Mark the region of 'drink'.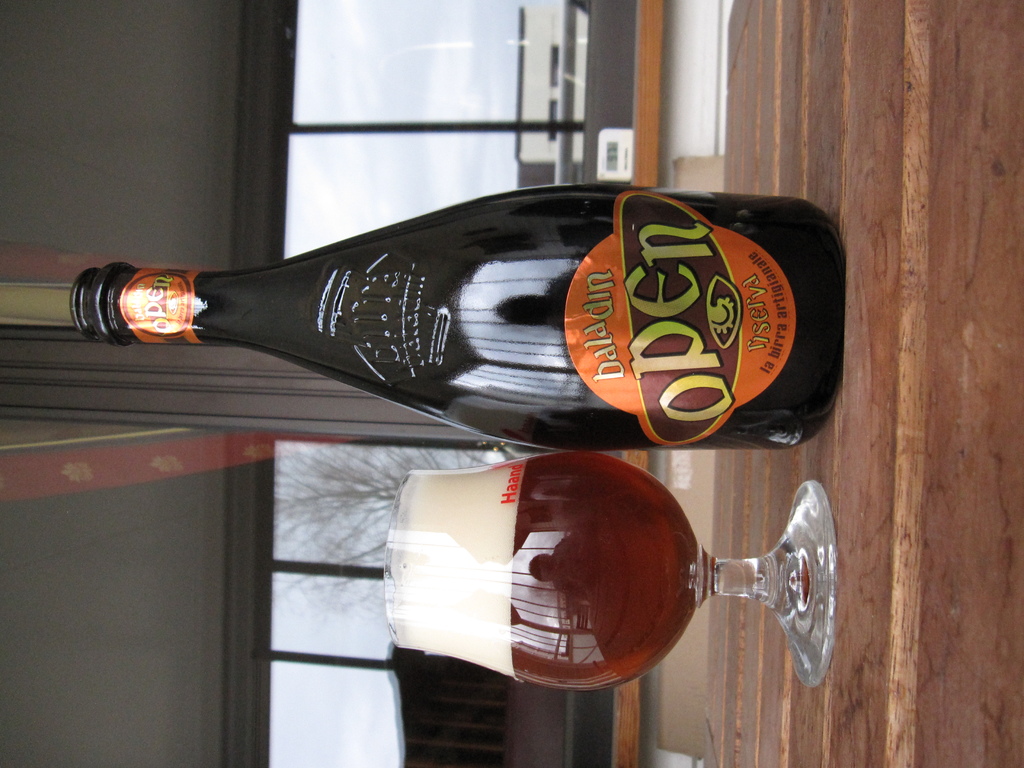
Region: bbox(125, 196, 822, 475).
